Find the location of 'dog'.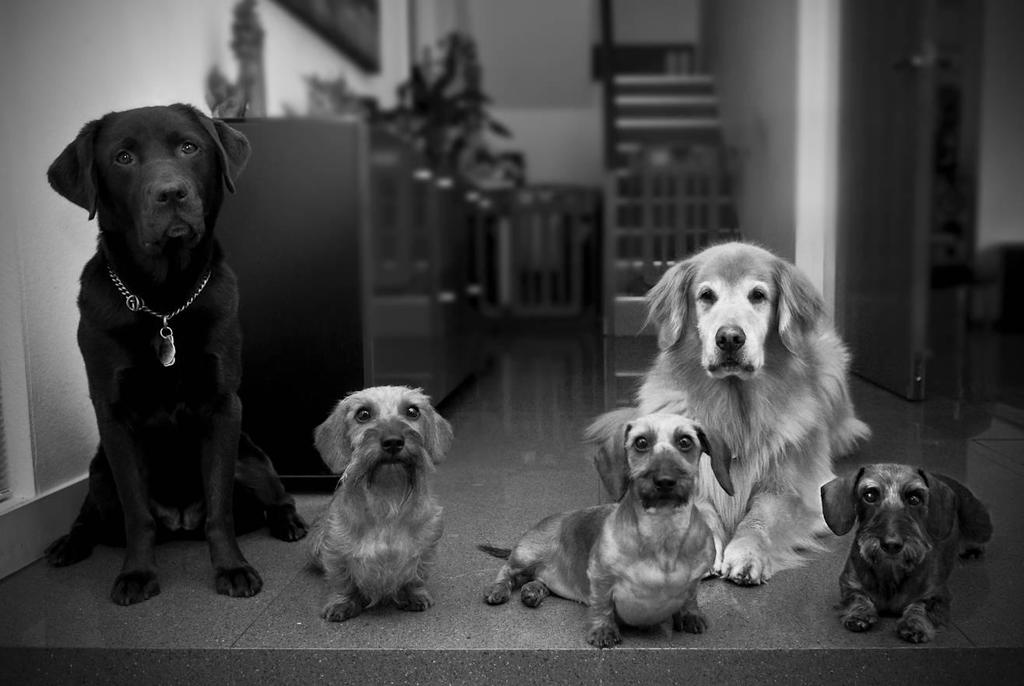
Location: <region>306, 385, 452, 624</region>.
